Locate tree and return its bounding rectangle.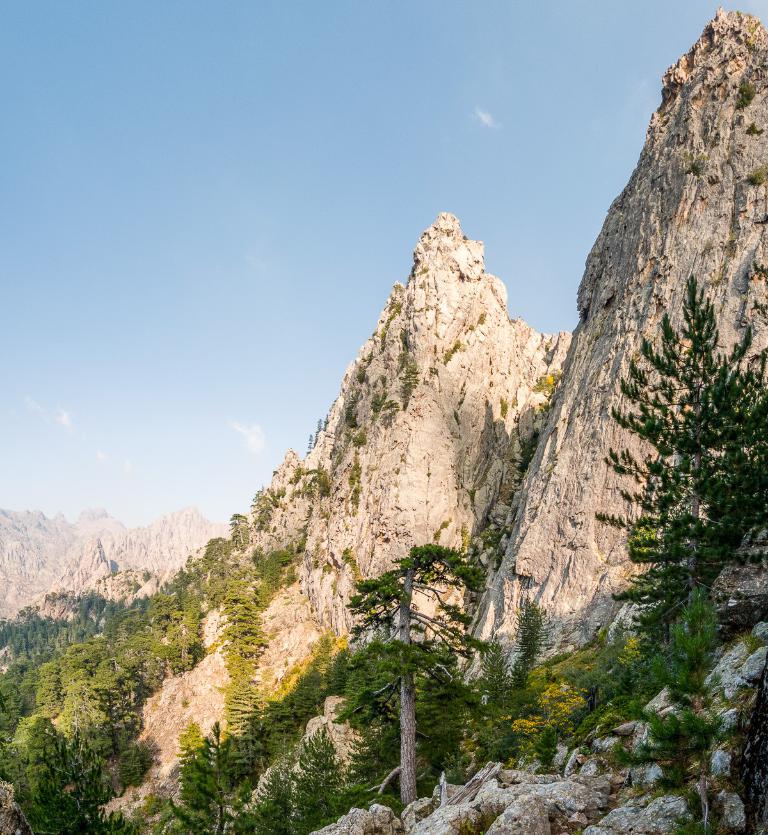
BBox(59, 683, 111, 775).
